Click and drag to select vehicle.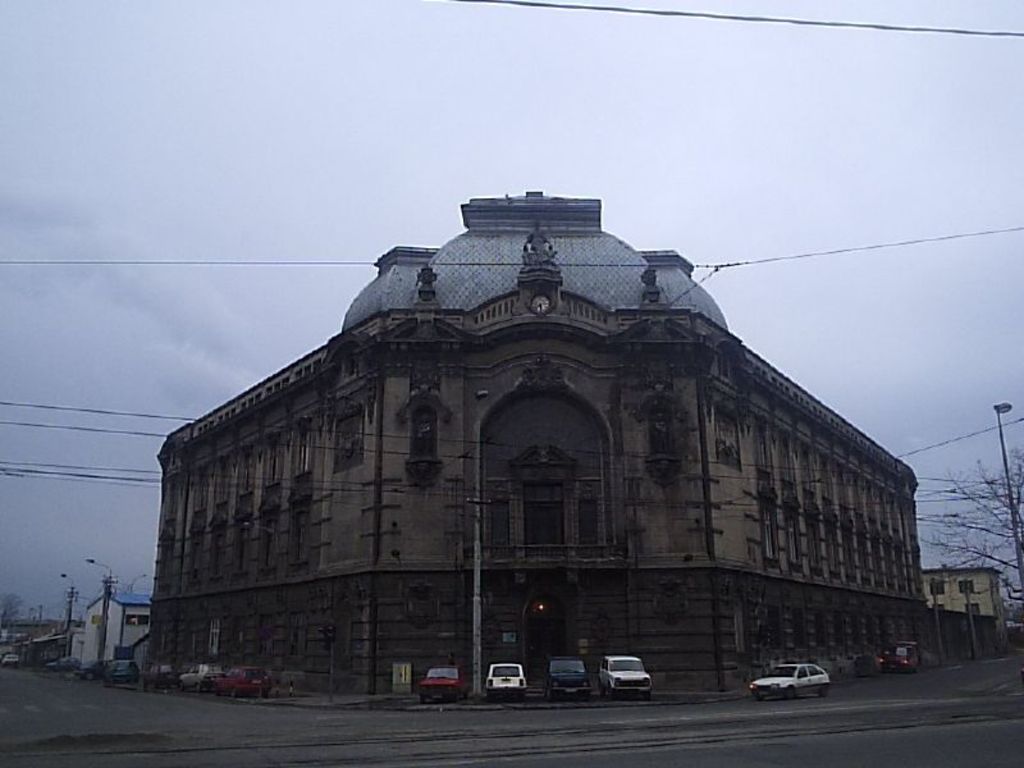
Selection: 883 635 923 673.
